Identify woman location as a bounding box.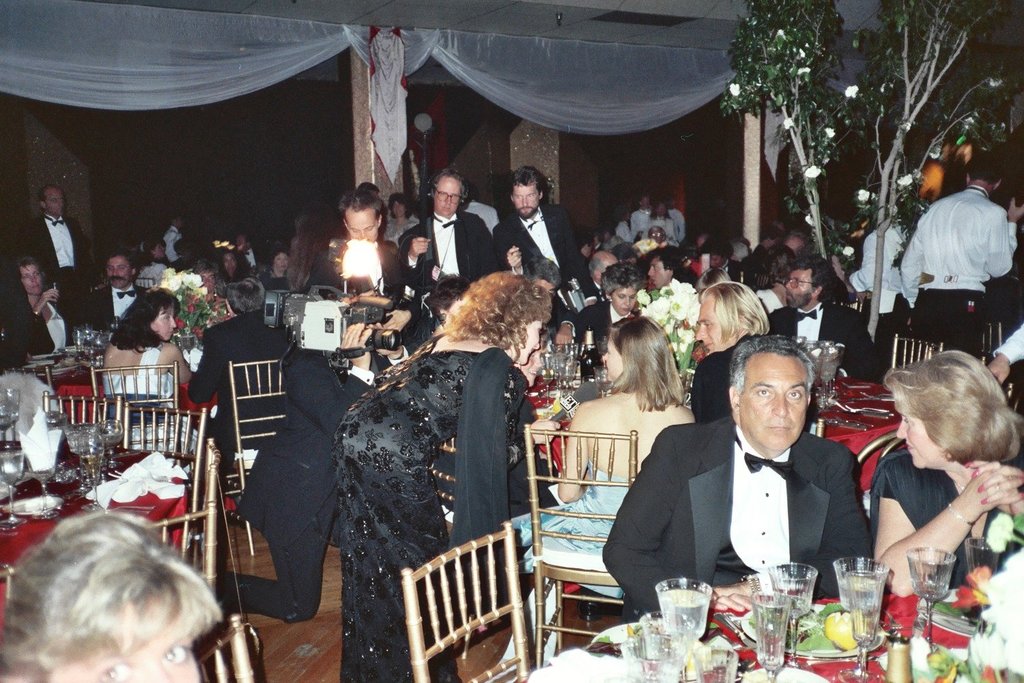
l=872, t=352, r=1023, b=598.
